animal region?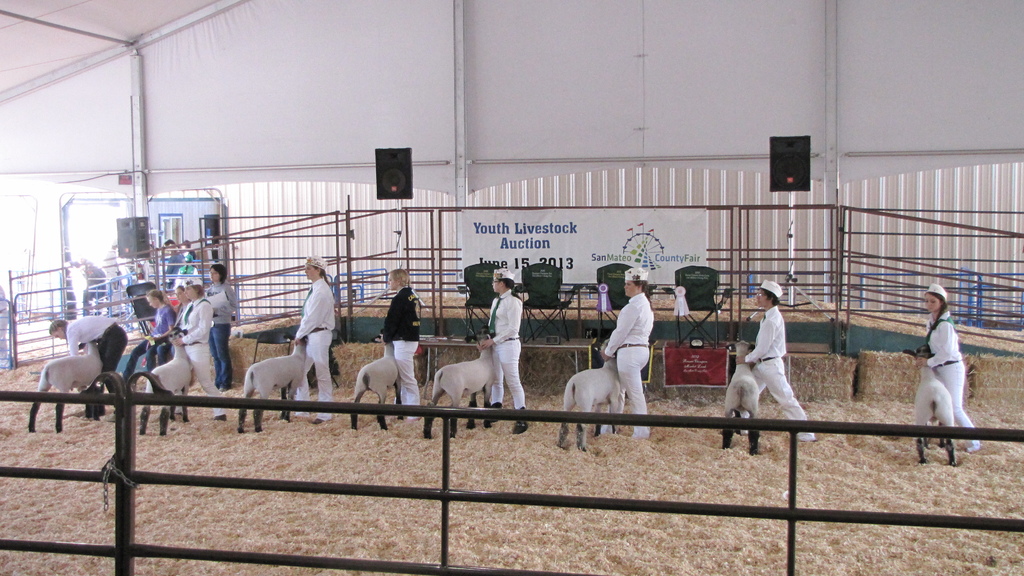
box=[424, 326, 497, 440]
